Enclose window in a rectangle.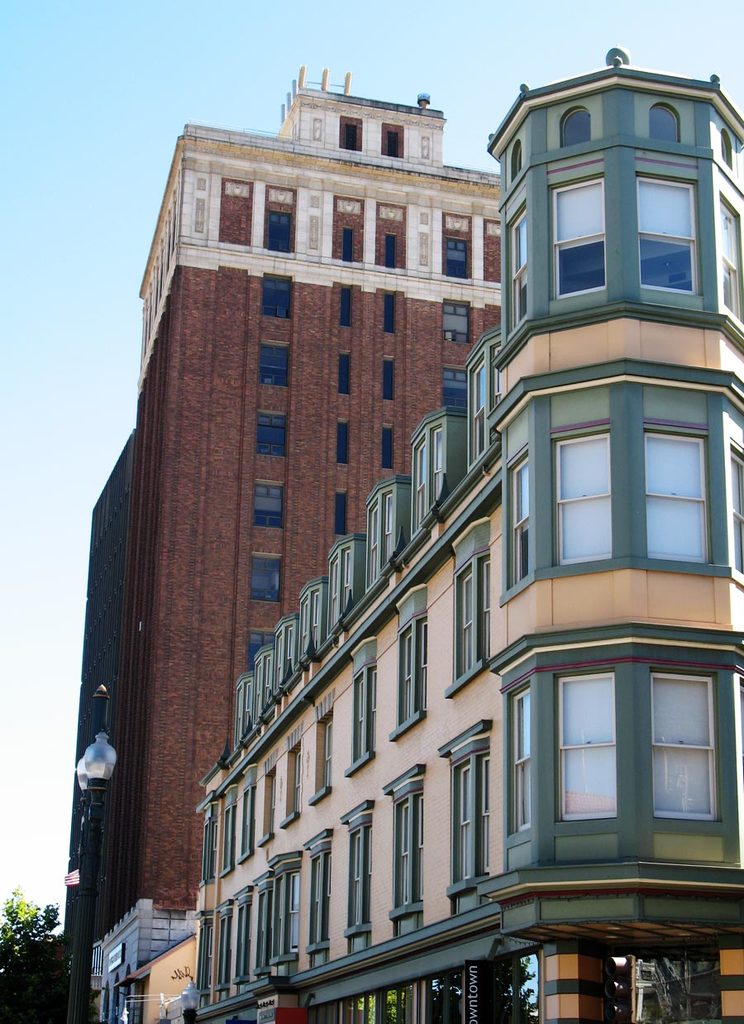
rect(451, 557, 493, 670).
